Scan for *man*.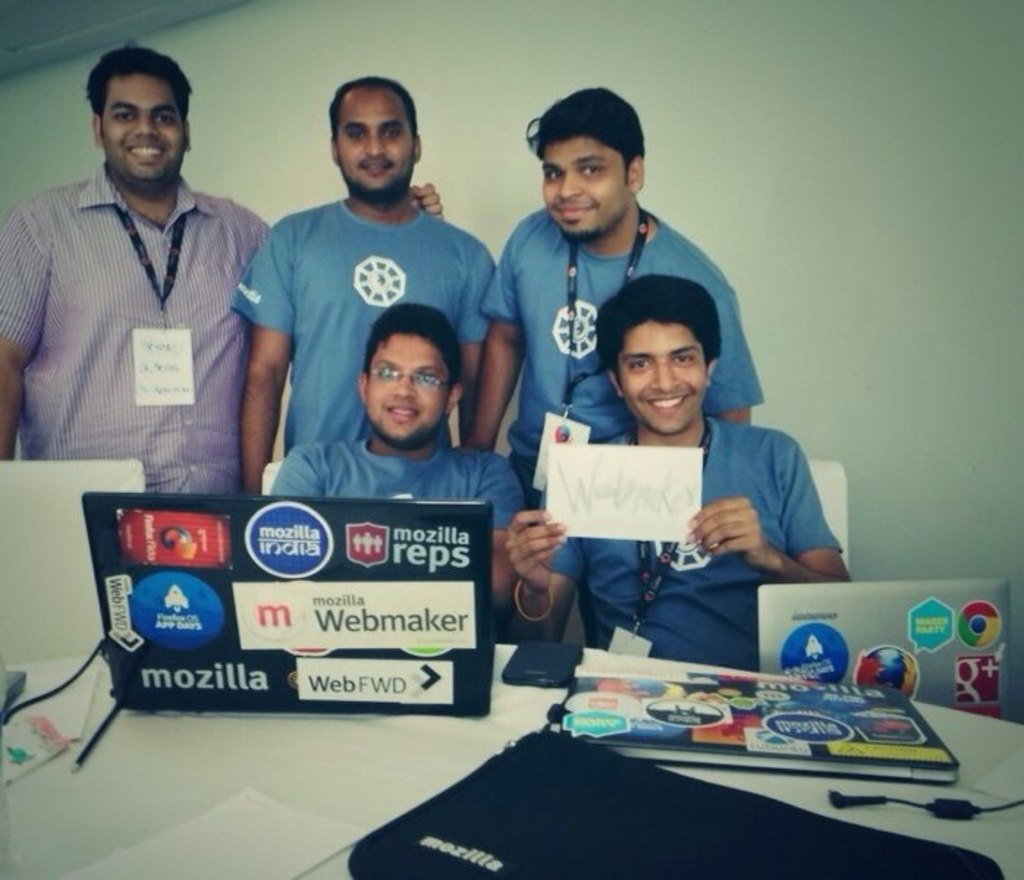
Scan result: (0, 35, 437, 505).
